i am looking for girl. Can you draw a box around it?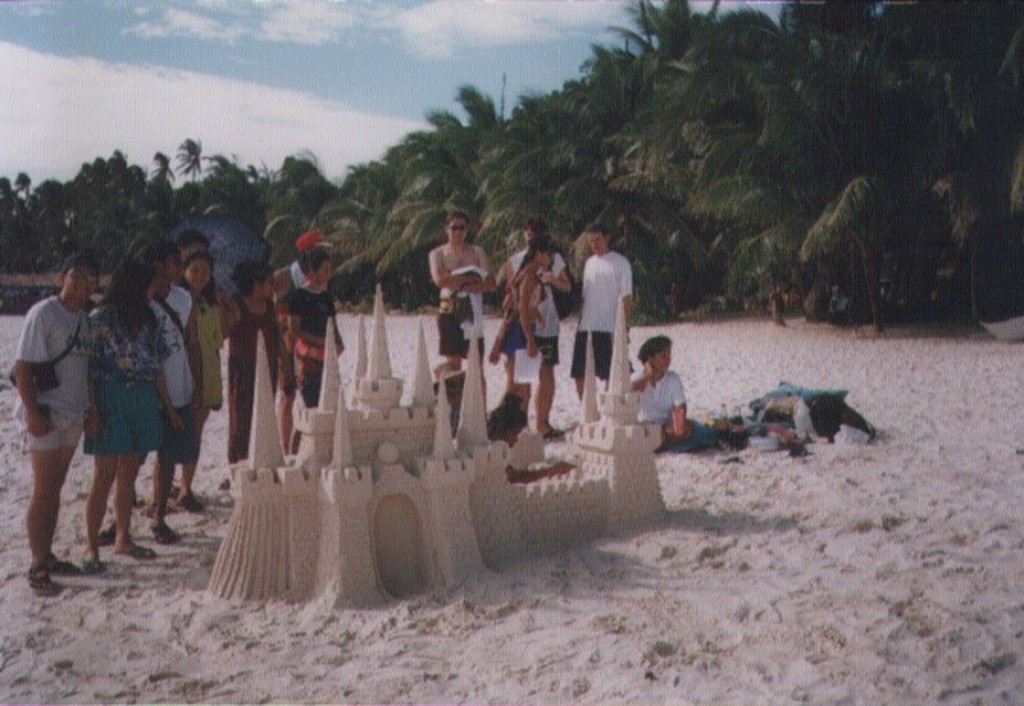
Sure, the bounding box is [x1=181, y1=248, x2=227, y2=514].
